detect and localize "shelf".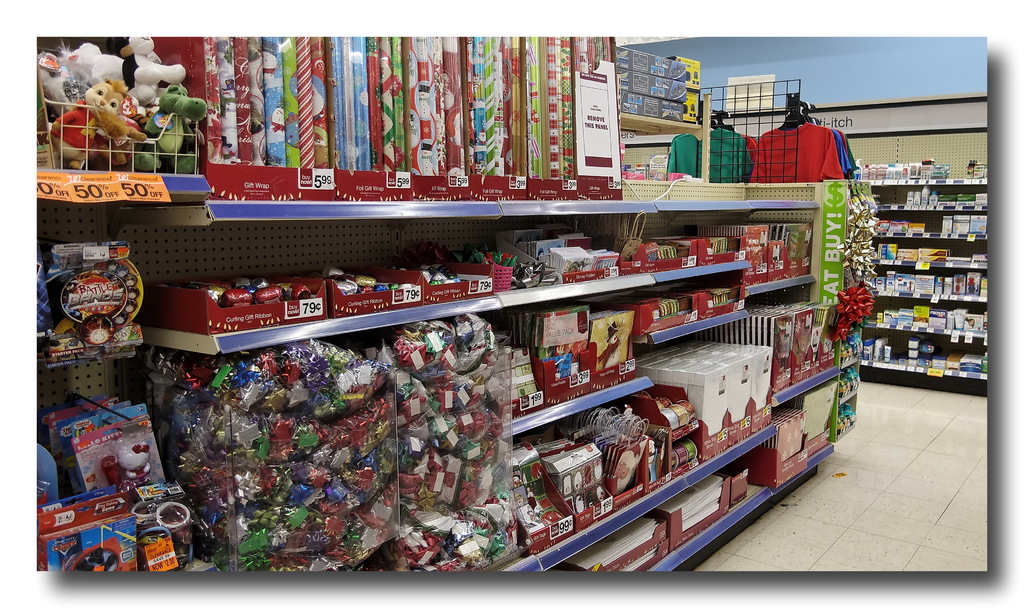
Localized at detection(148, 352, 563, 580).
